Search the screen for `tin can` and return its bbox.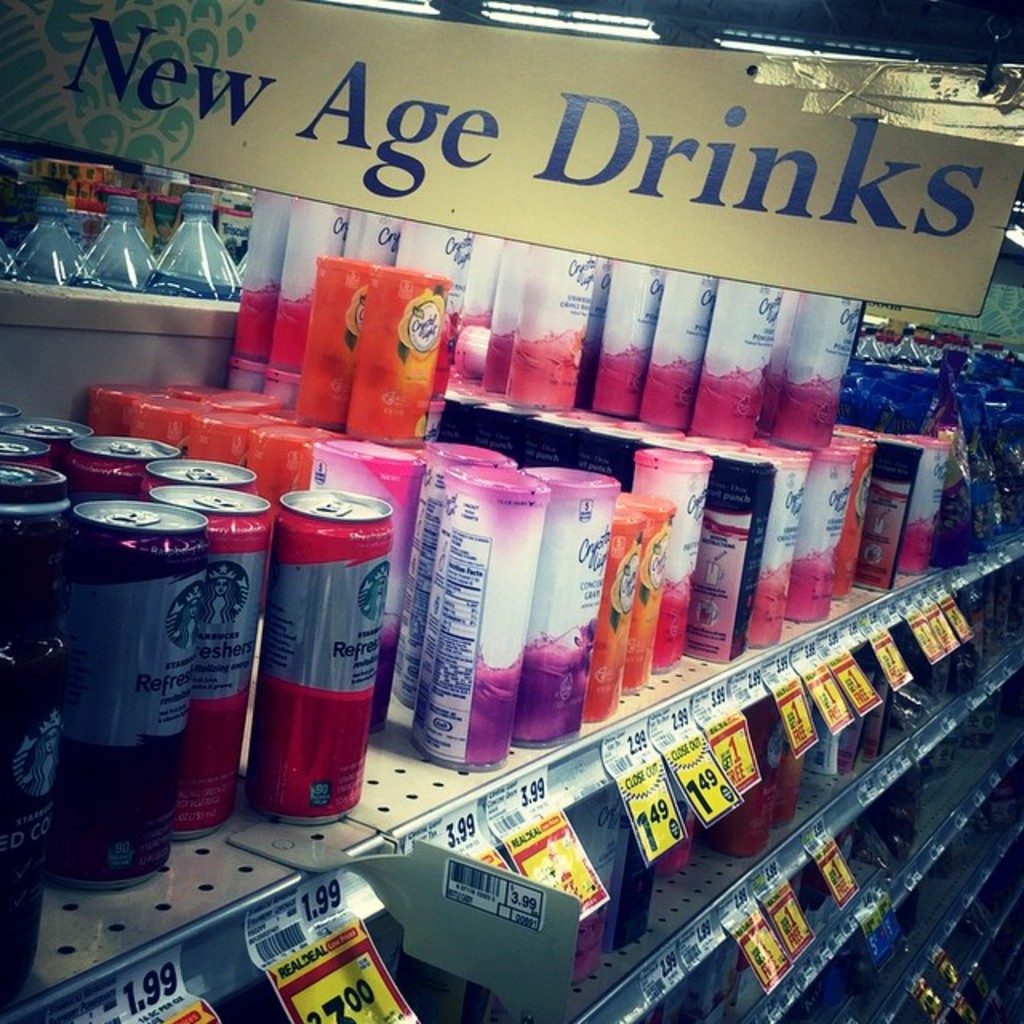
Found: 285,197,341,370.
